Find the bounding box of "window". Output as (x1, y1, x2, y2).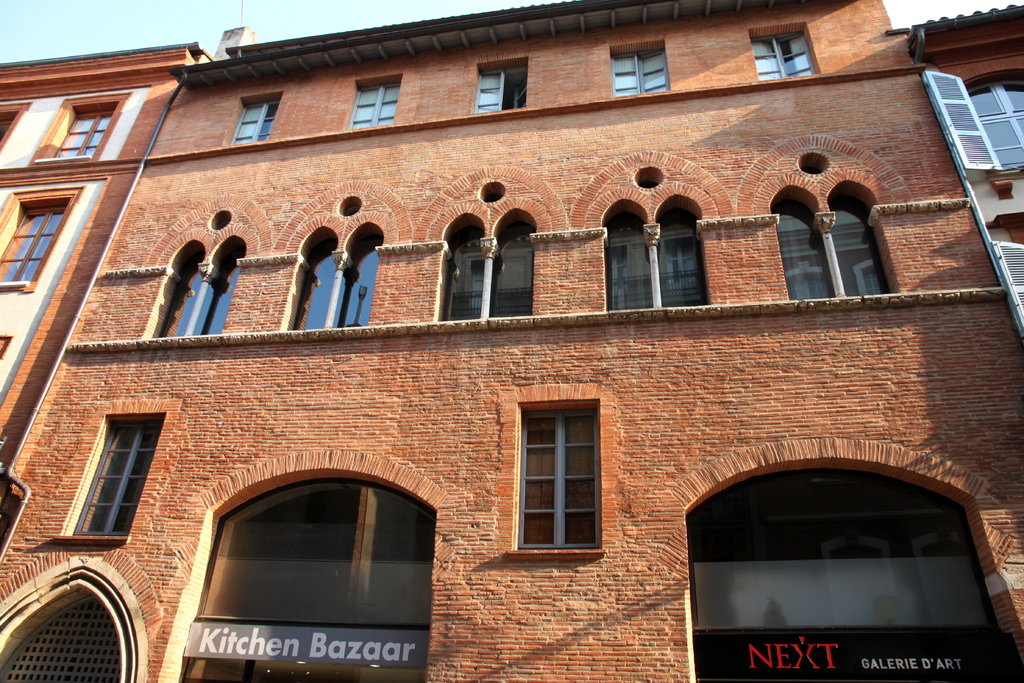
(468, 56, 529, 119).
